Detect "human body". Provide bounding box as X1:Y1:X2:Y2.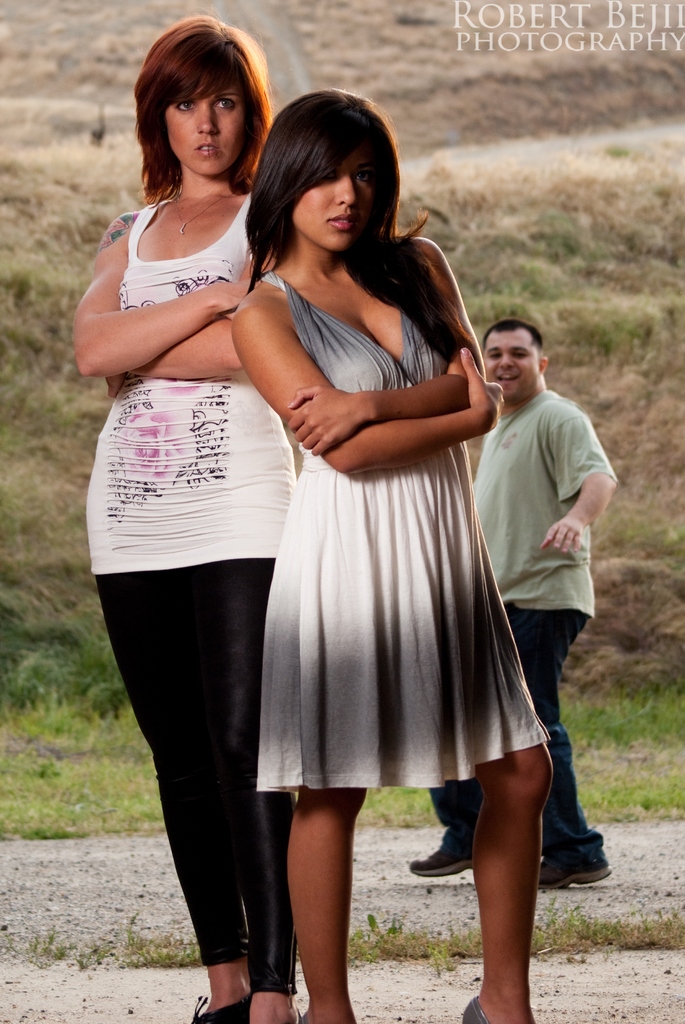
417:319:616:889.
